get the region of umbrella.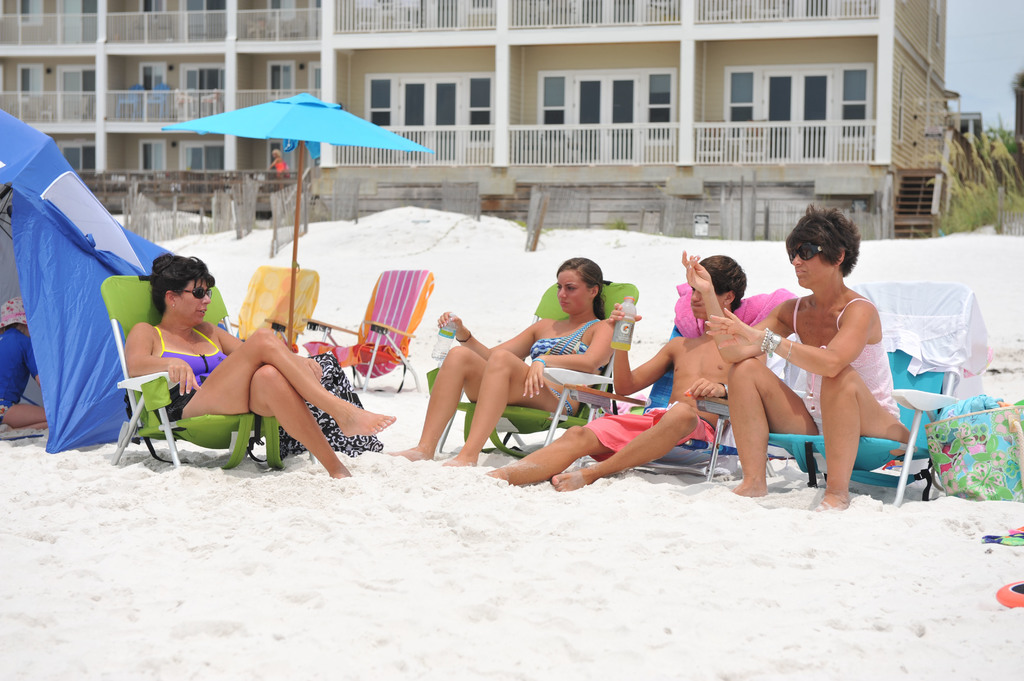
BBox(161, 91, 432, 348).
